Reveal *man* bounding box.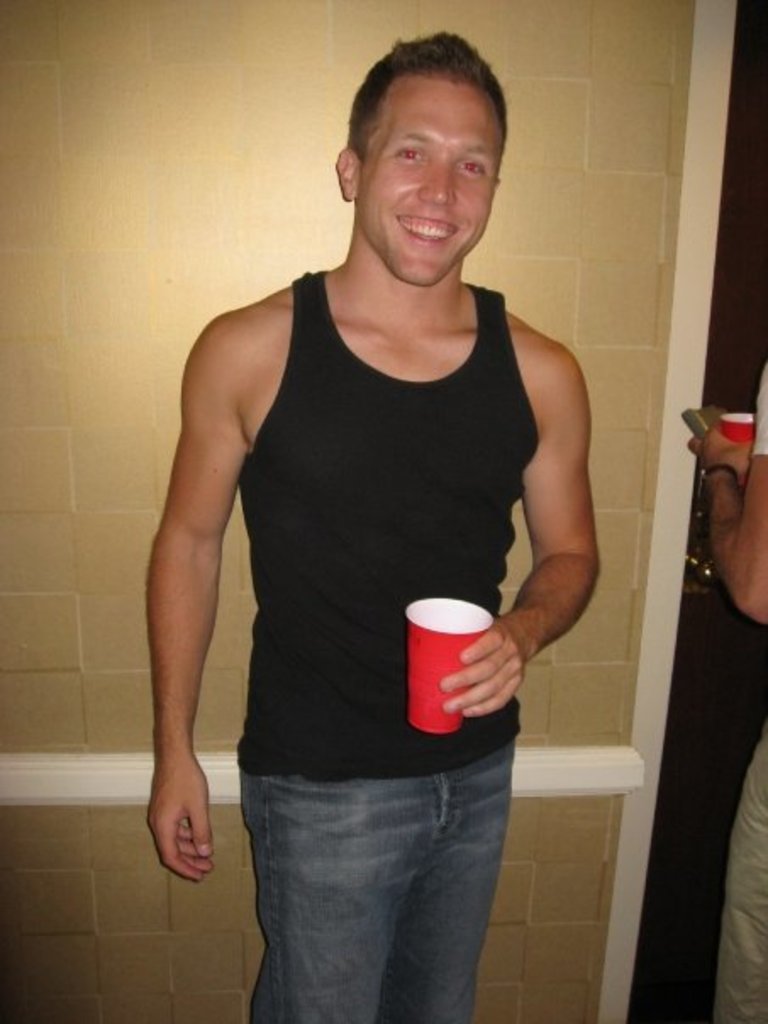
Revealed: [687,359,766,1022].
